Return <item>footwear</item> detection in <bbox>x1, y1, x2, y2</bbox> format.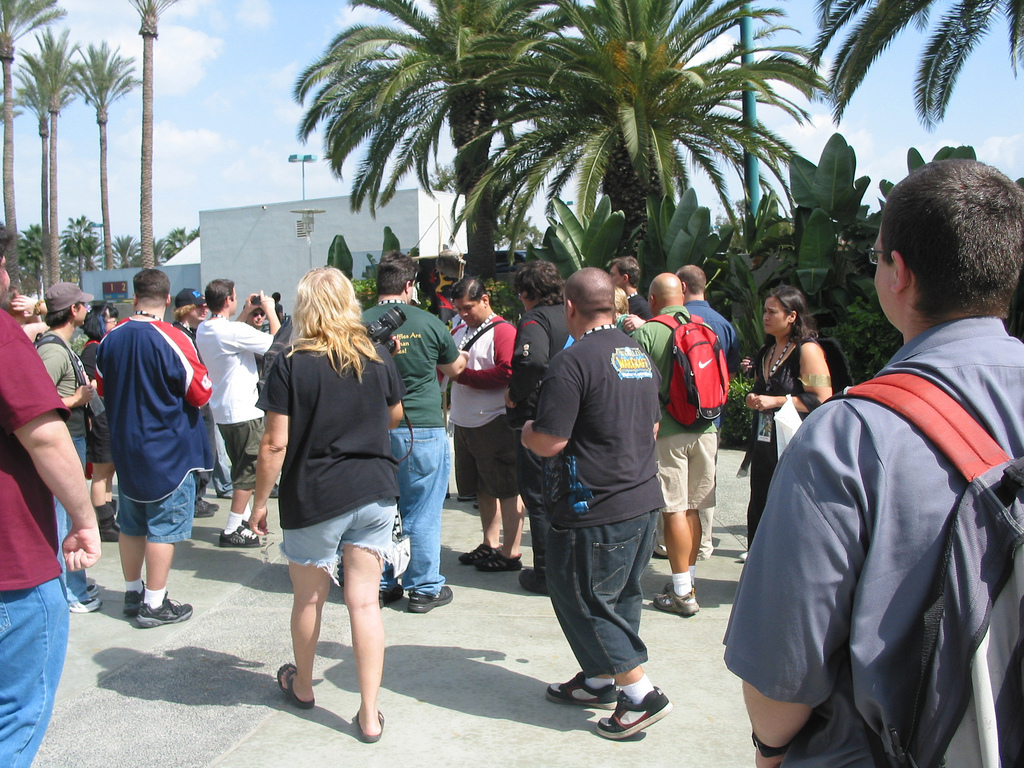
<bbox>374, 581, 404, 608</bbox>.
